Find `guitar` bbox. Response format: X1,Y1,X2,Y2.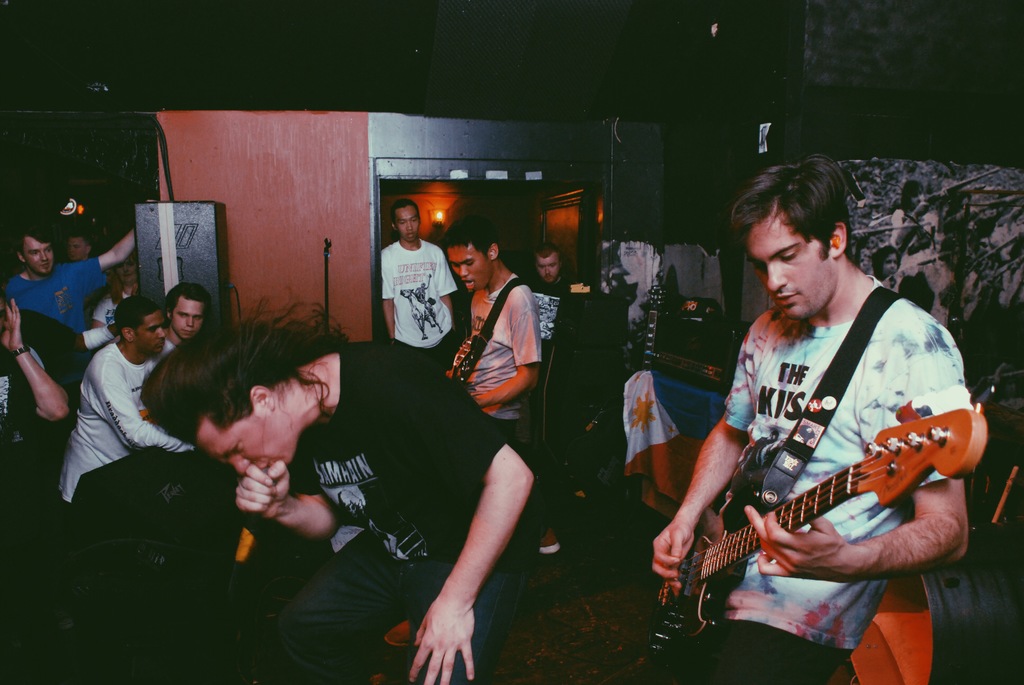
652,373,989,649.
